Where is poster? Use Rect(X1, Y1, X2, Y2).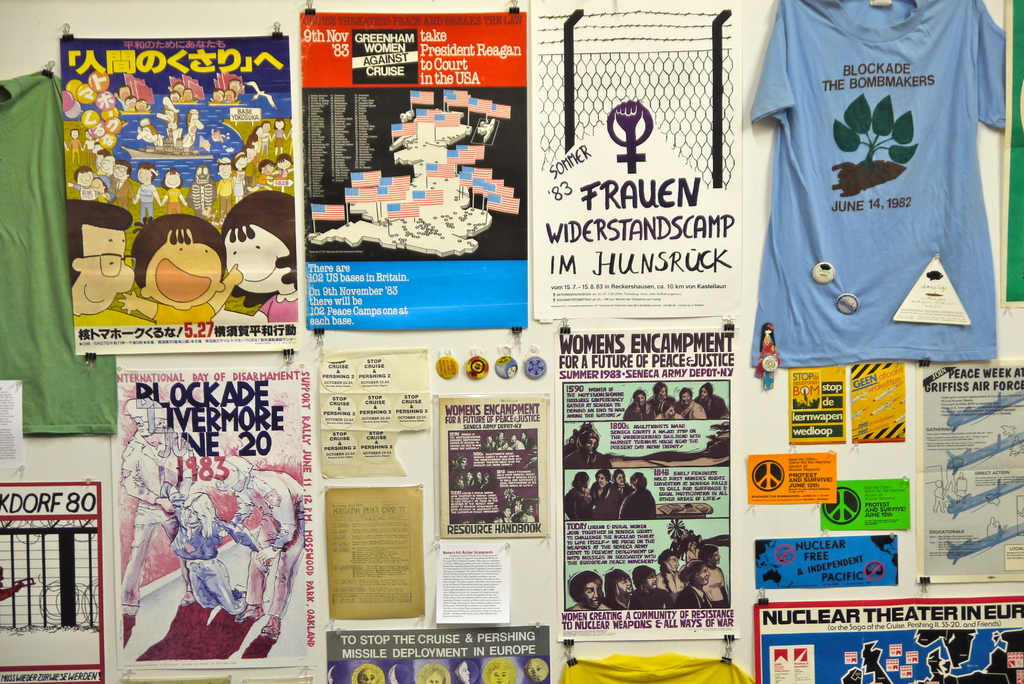
Rect(532, 0, 742, 317).
